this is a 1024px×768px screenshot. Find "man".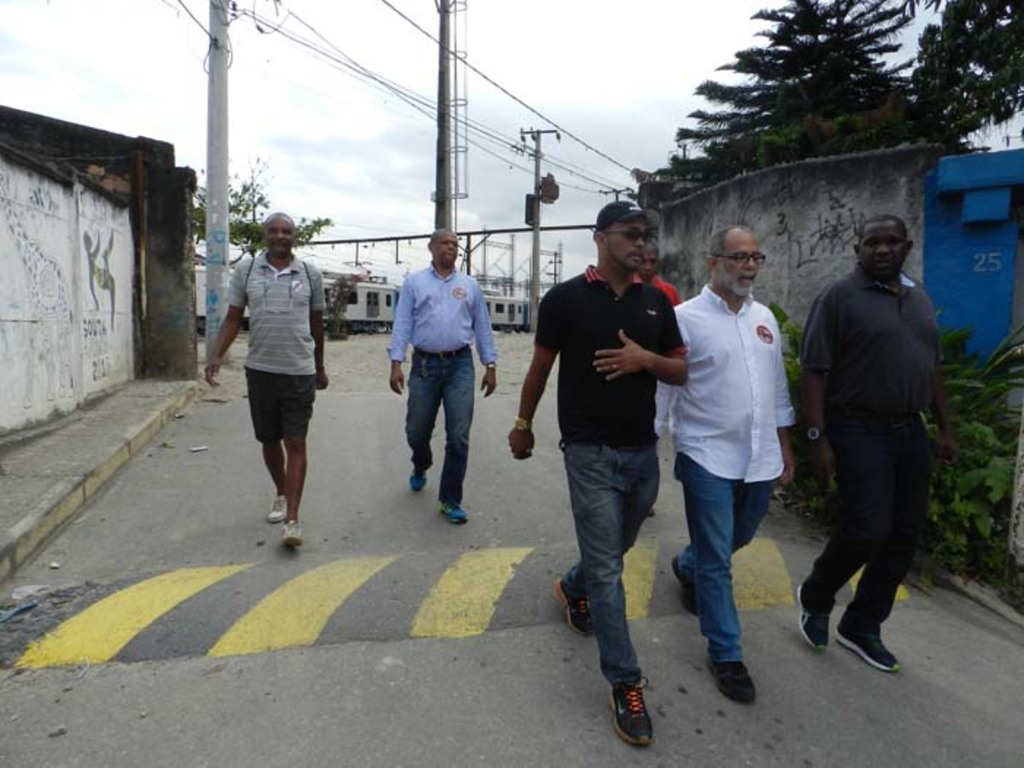
Bounding box: box(638, 241, 686, 315).
